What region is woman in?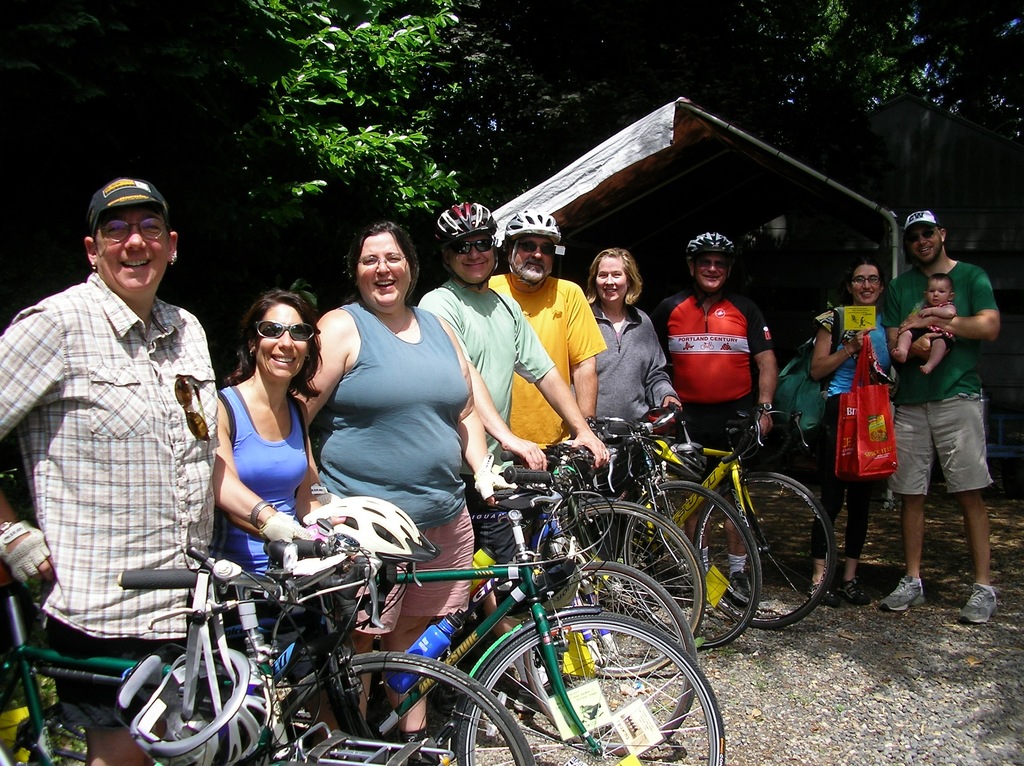
box(803, 256, 901, 603).
